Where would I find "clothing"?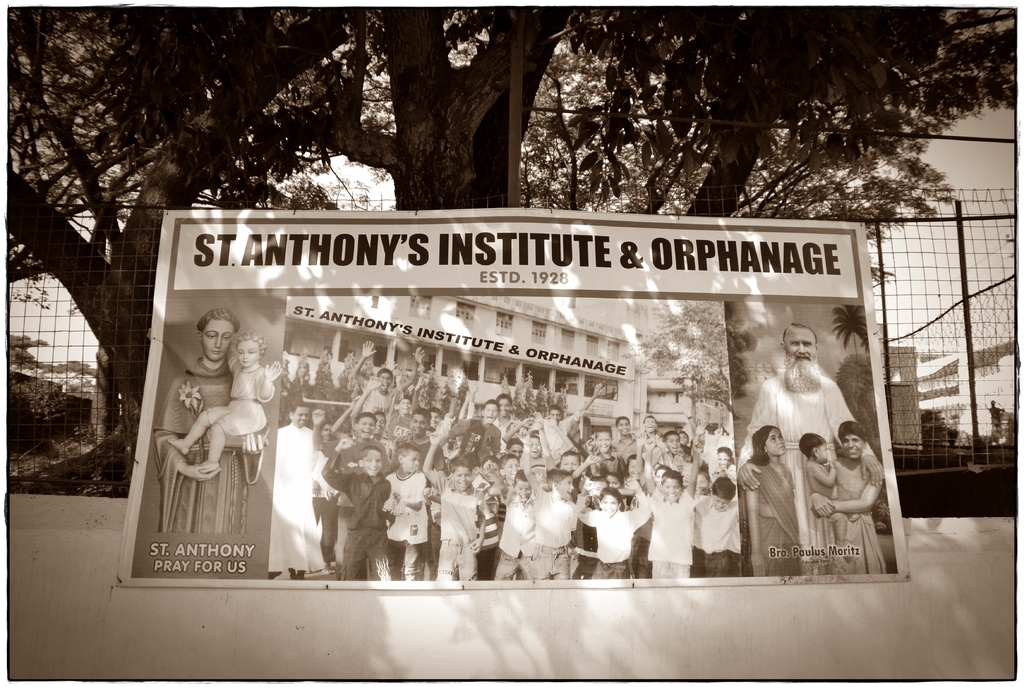
At [x1=383, y1=474, x2=434, y2=579].
